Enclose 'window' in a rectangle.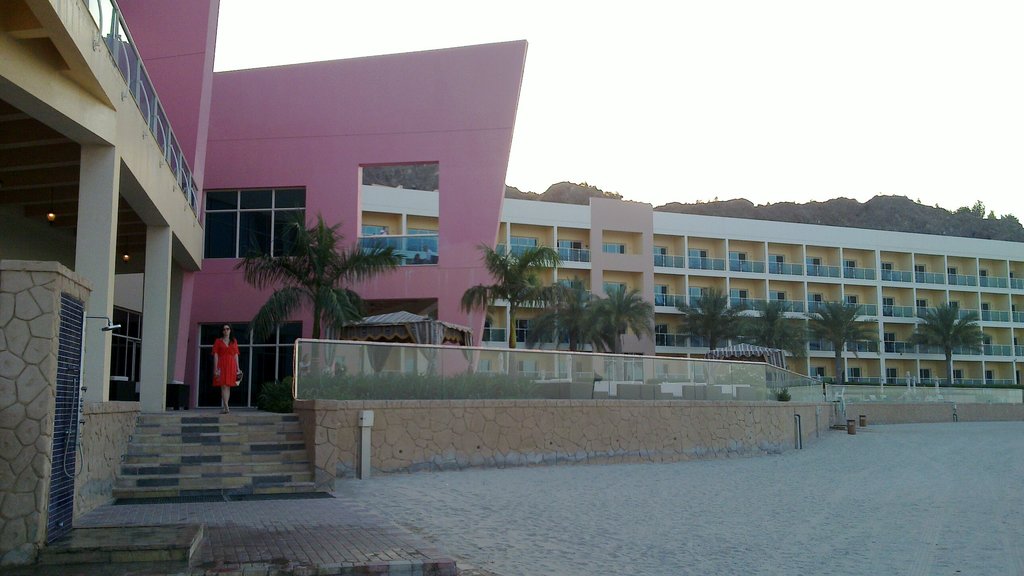
box=[650, 247, 674, 268].
